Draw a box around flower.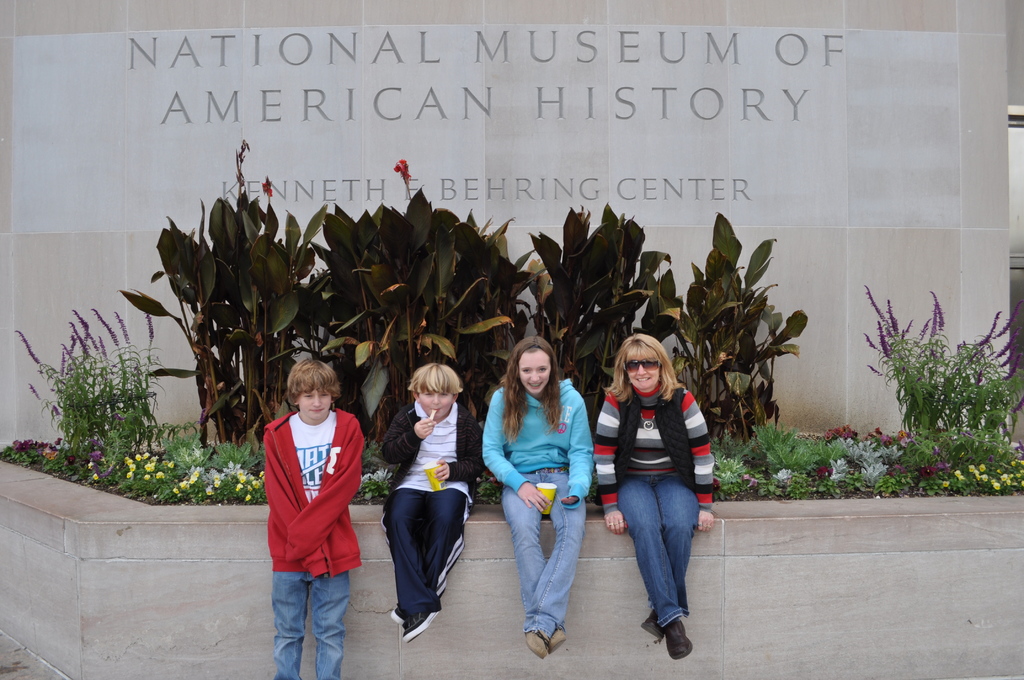
x1=895 y1=462 x2=906 y2=473.
